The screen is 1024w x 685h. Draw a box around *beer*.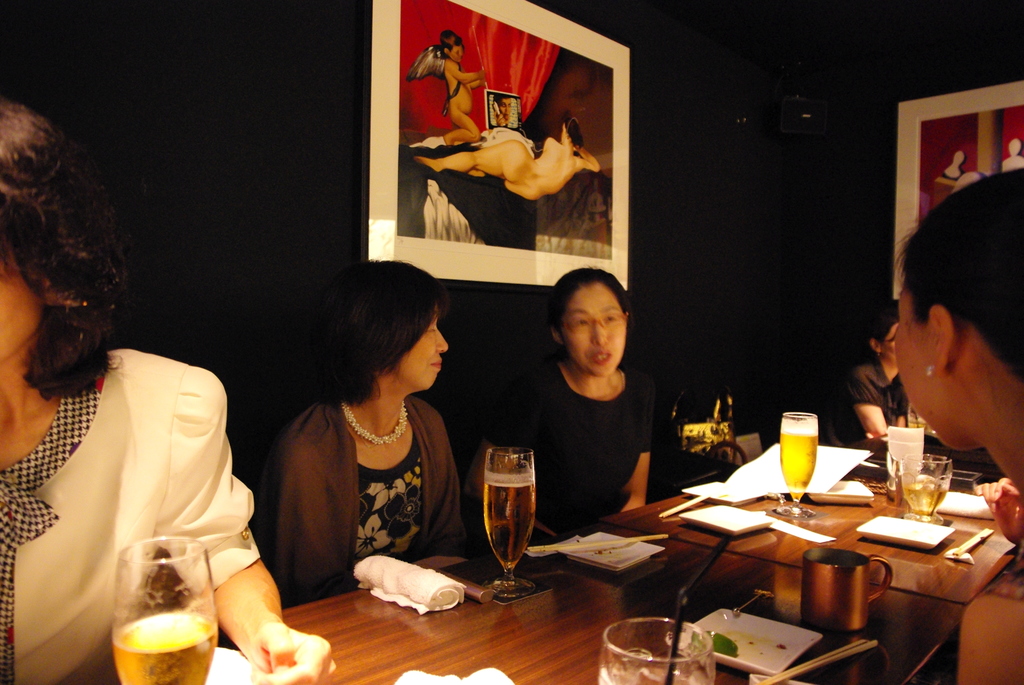
l=908, t=471, r=946, b=522.
